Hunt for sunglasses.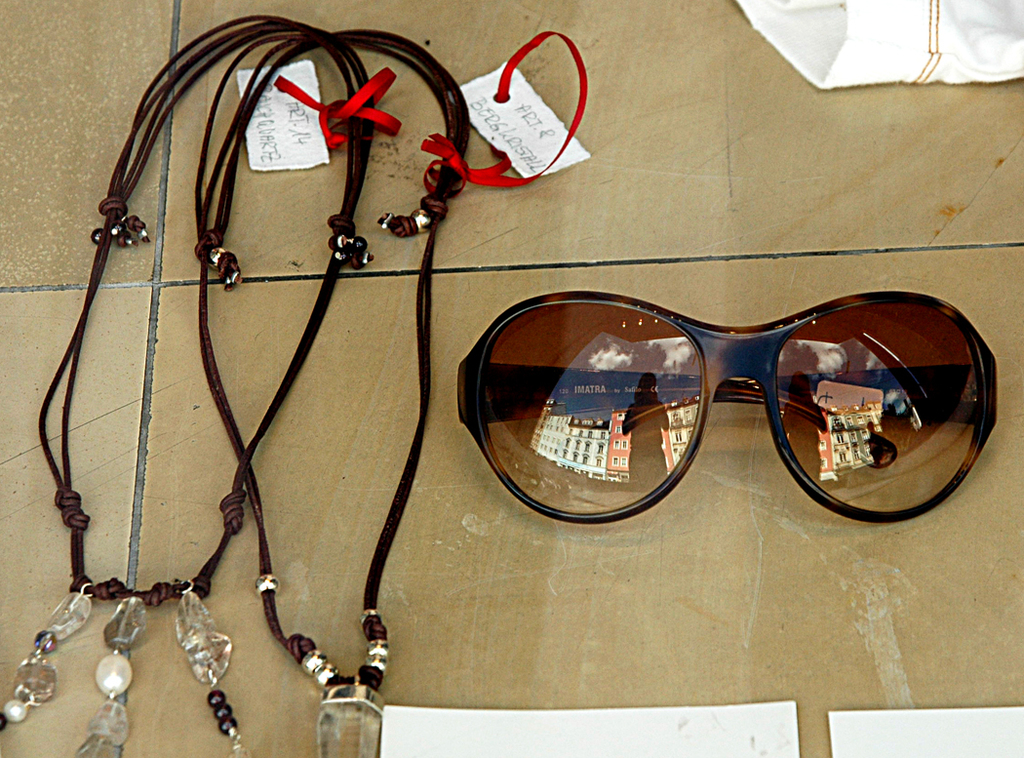
Hunted down at pyautogui.locateOnScreen(456, 287, 999, 524).
